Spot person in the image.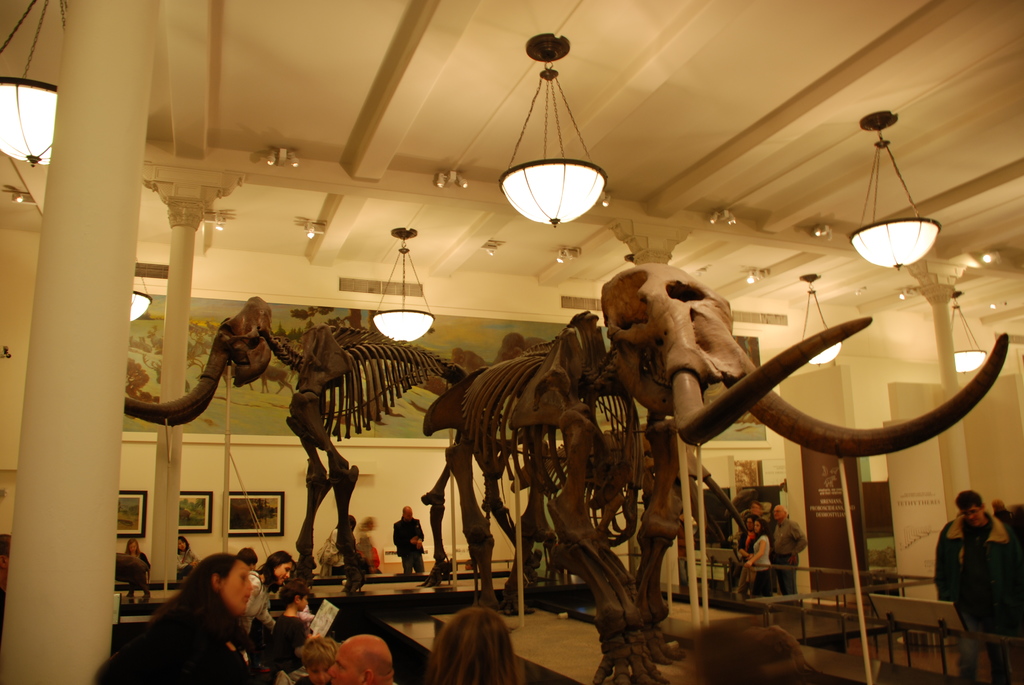
person found at region(723, 511, 760, 599).
